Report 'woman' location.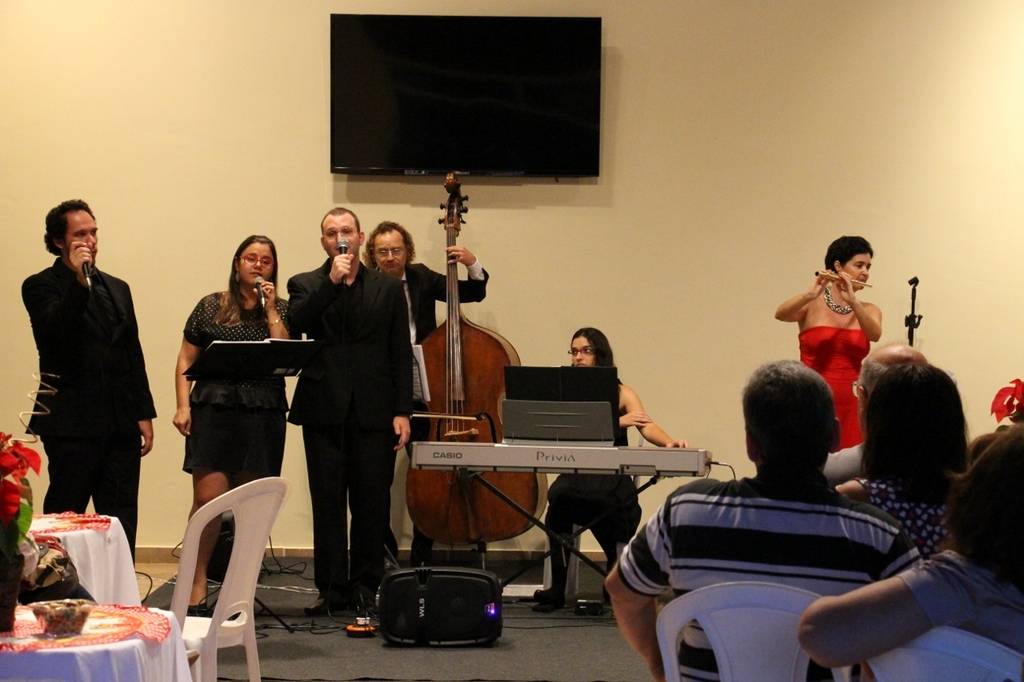
Report: bbox(781, 239, 908, 449).
